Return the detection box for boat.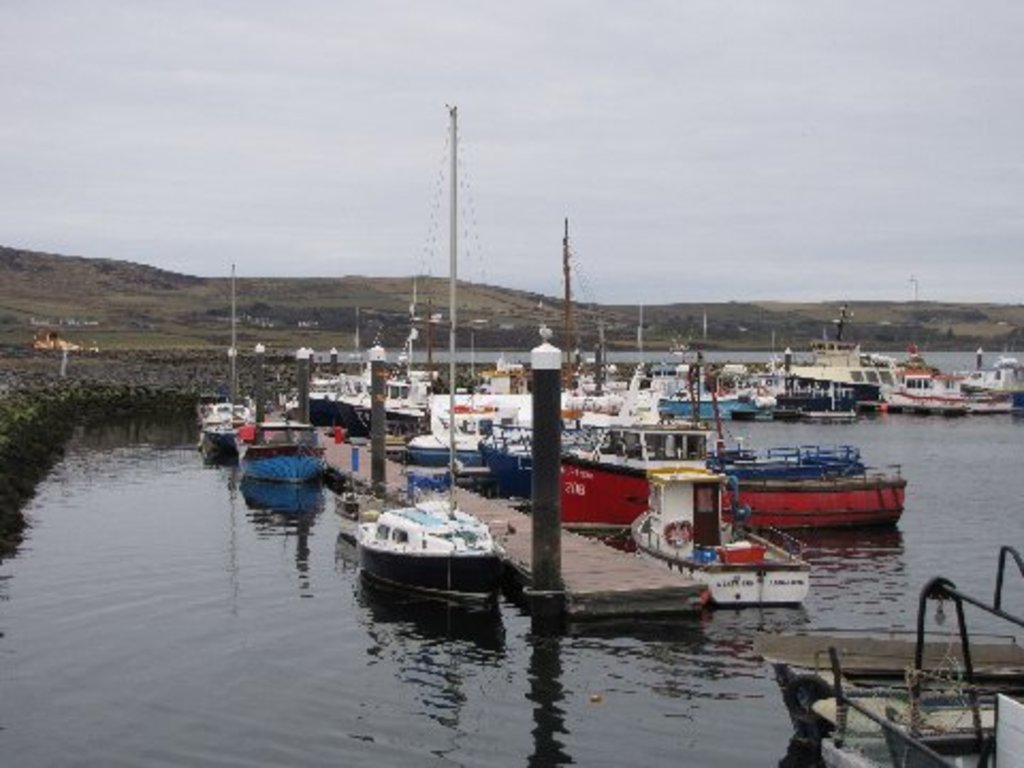
select_region(309, 343, 365, 425).
